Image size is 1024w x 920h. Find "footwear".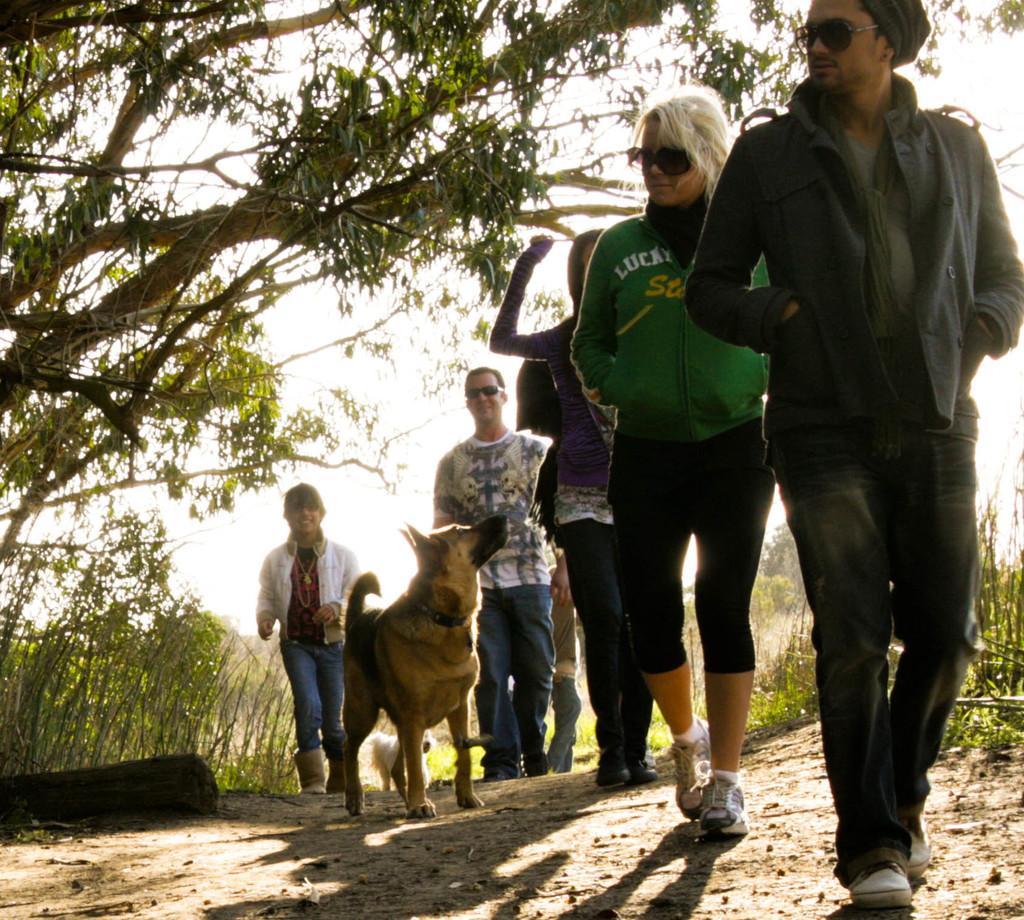
(left=908, top=827, right=933, bottom=878).
